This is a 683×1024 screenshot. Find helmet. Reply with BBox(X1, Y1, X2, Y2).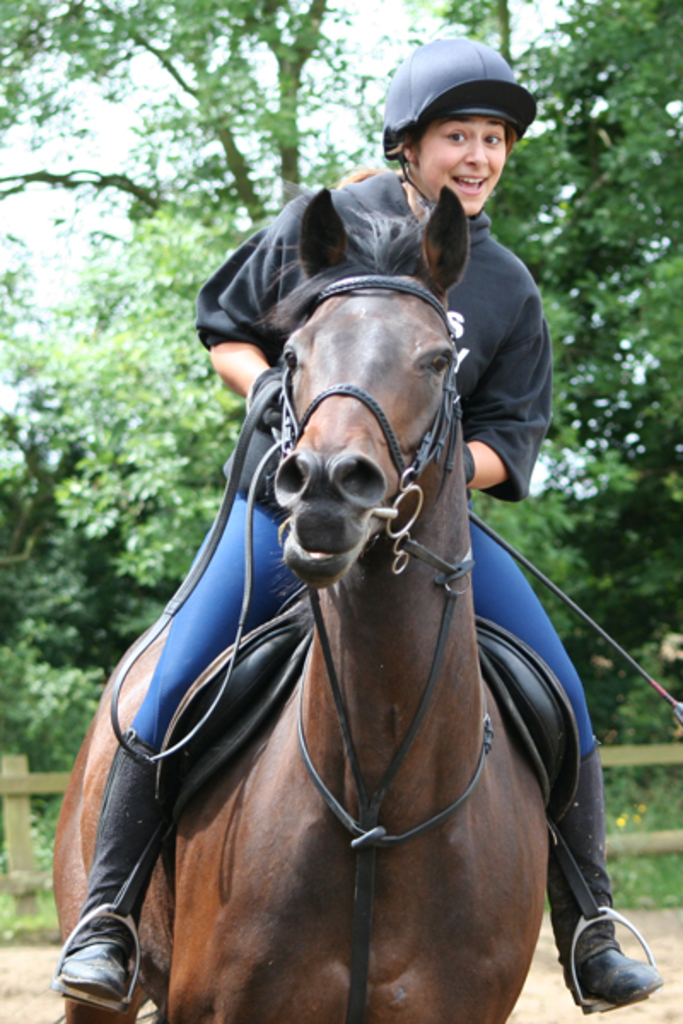
BBox(382, 34, 533, 203).
